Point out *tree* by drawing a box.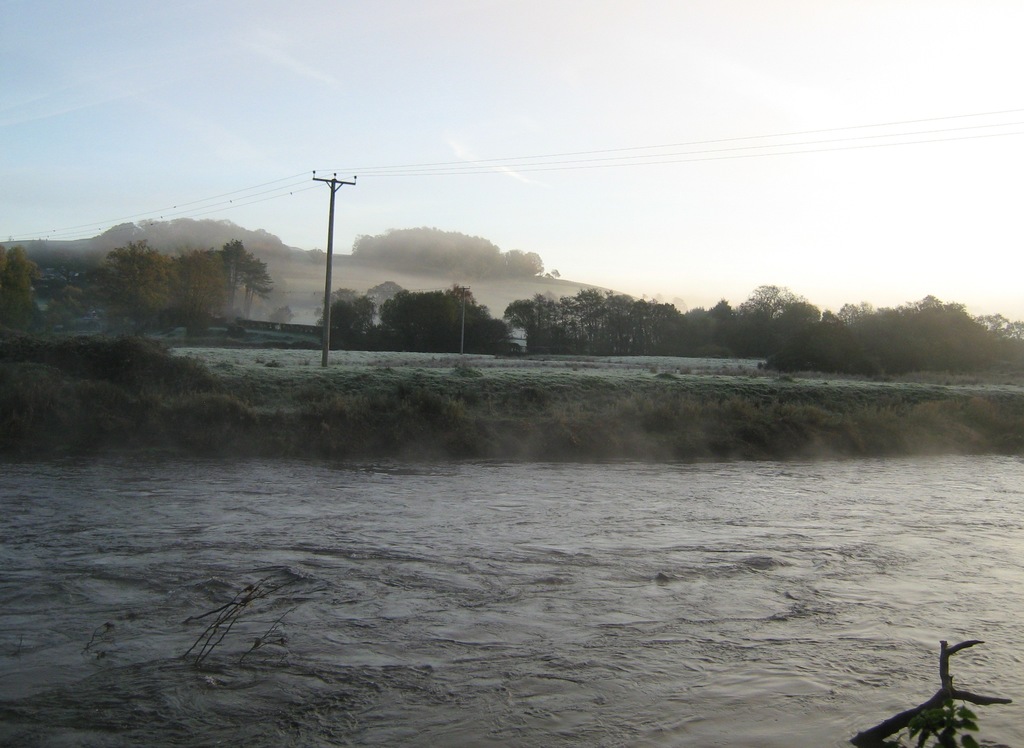
select_region(666, 303, 687, 349).
